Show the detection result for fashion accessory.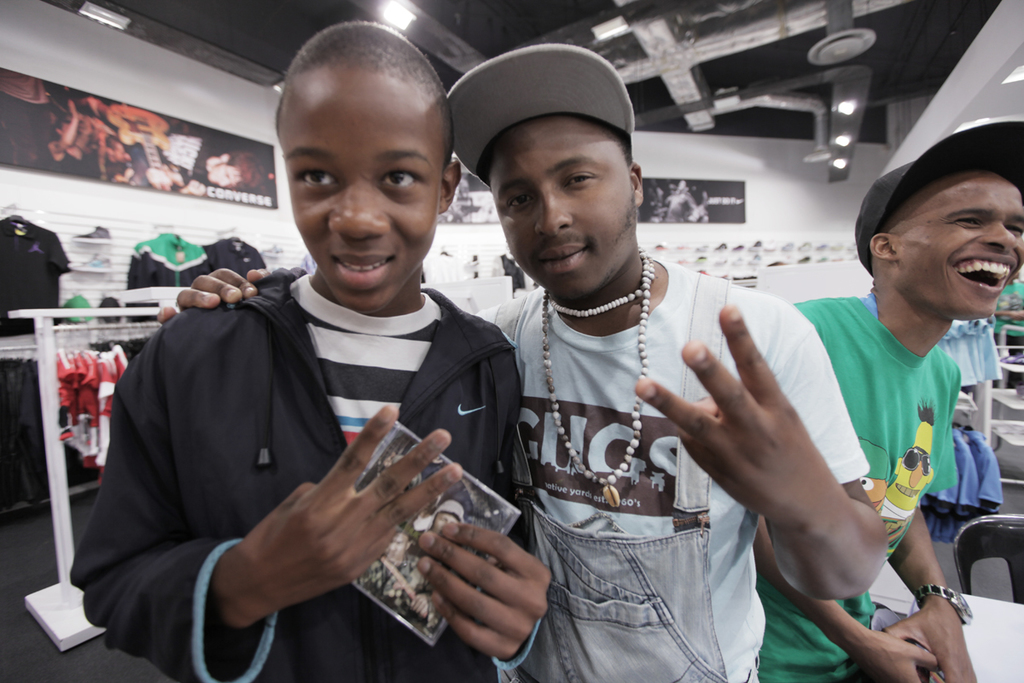
left=911, top=584, right=976, bottom=630.
